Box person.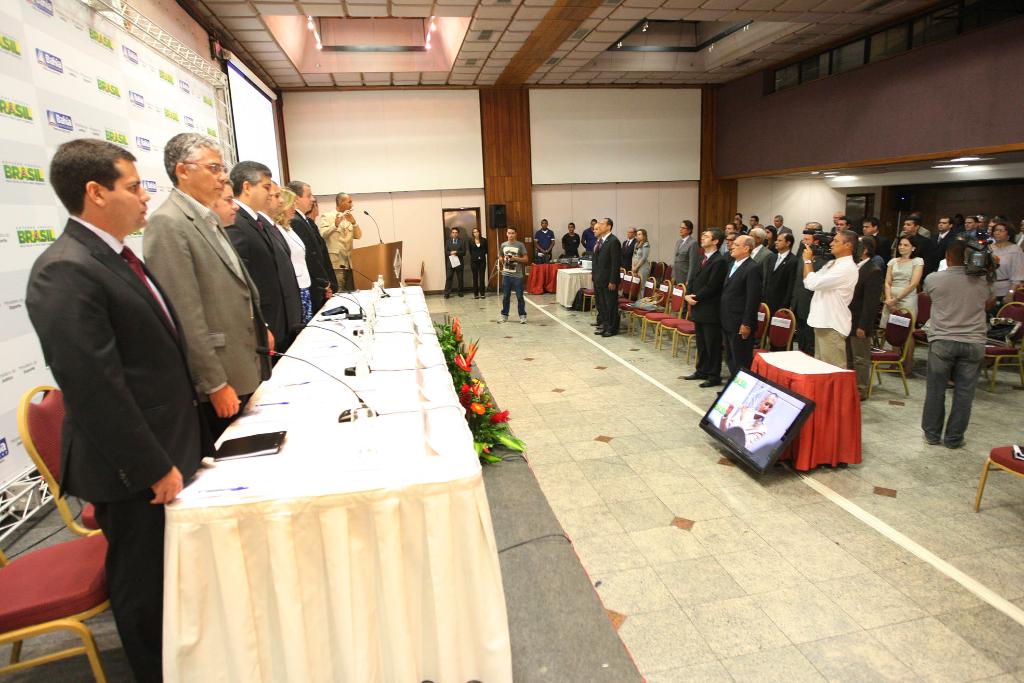
470, 229, 490, 294.
